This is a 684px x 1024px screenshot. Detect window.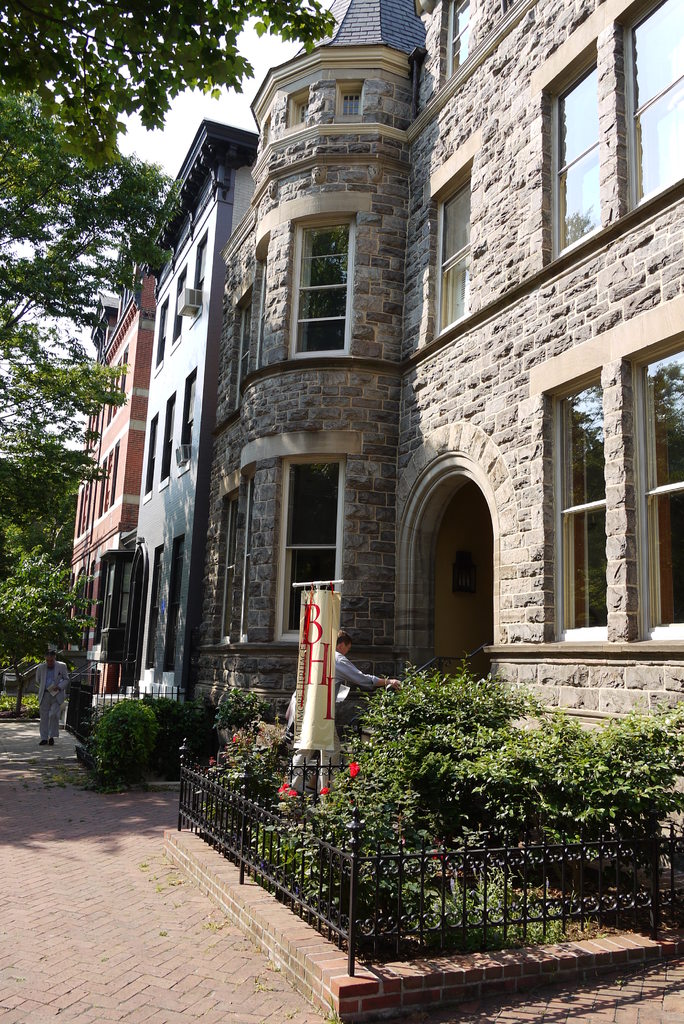
detection(548, 383, 616, 632).
